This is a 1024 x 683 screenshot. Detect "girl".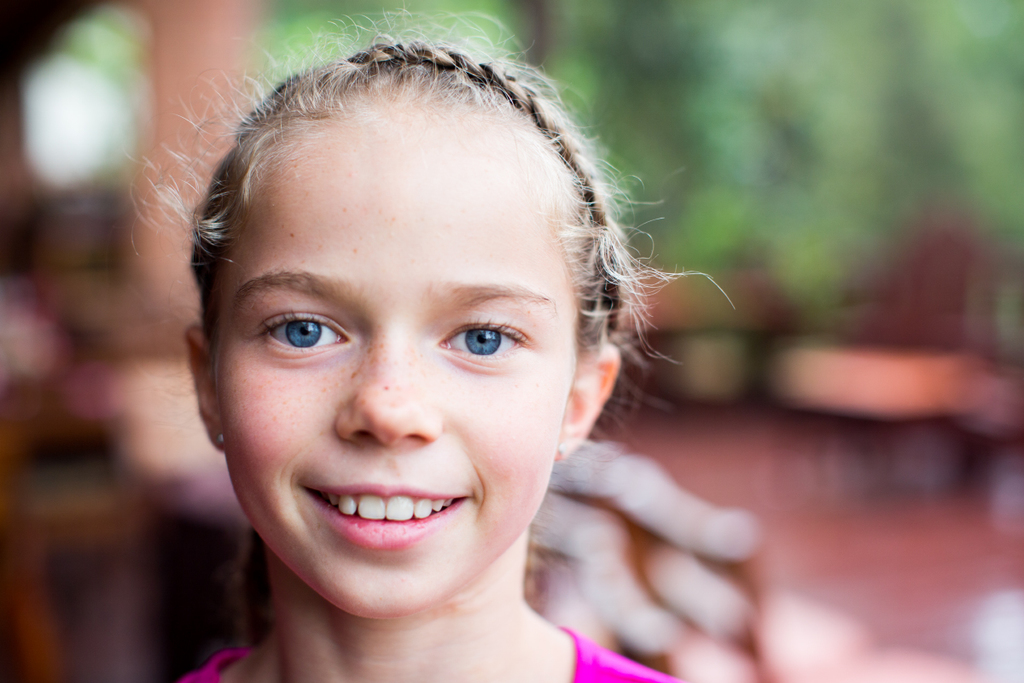
box(125, 2, 734, 682).
